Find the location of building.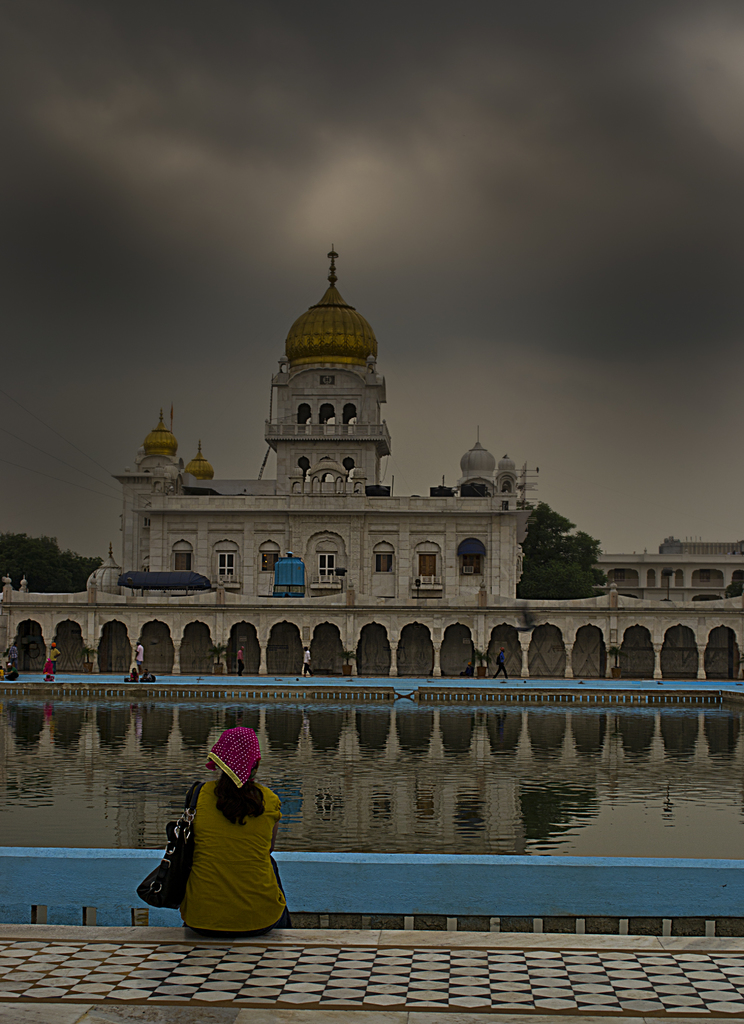
Location: (0, 252, 743, 682).
